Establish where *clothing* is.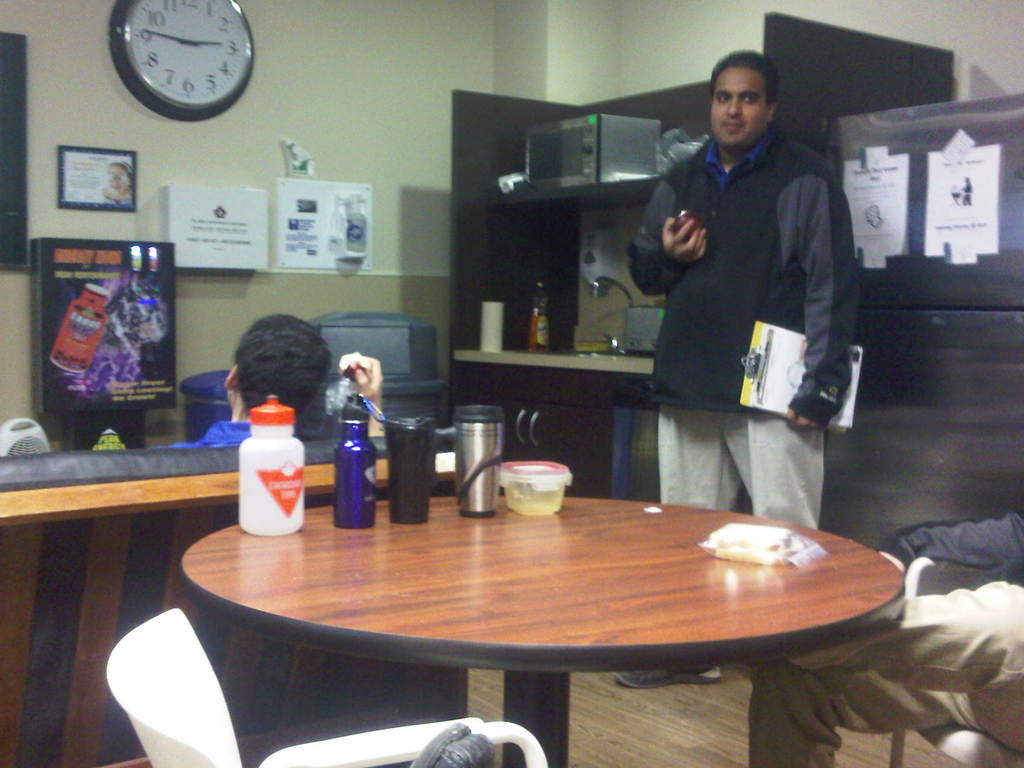
Established at 623, 73, 866, 460.
